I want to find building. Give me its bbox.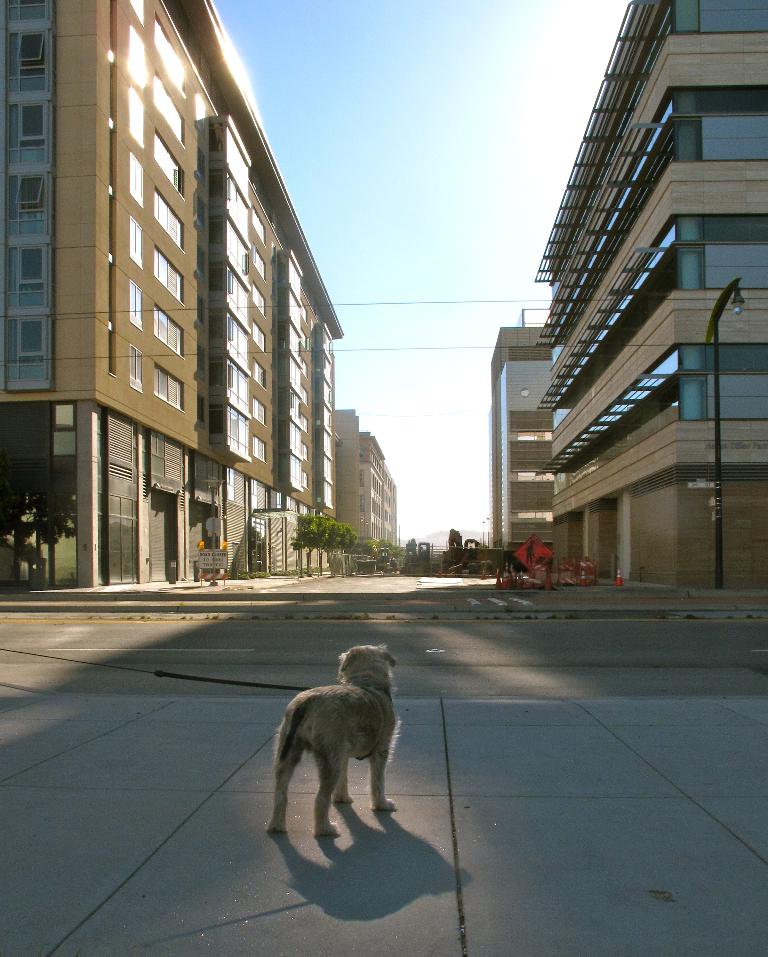
x1=0, y1=0, x2=348, y2=608.
